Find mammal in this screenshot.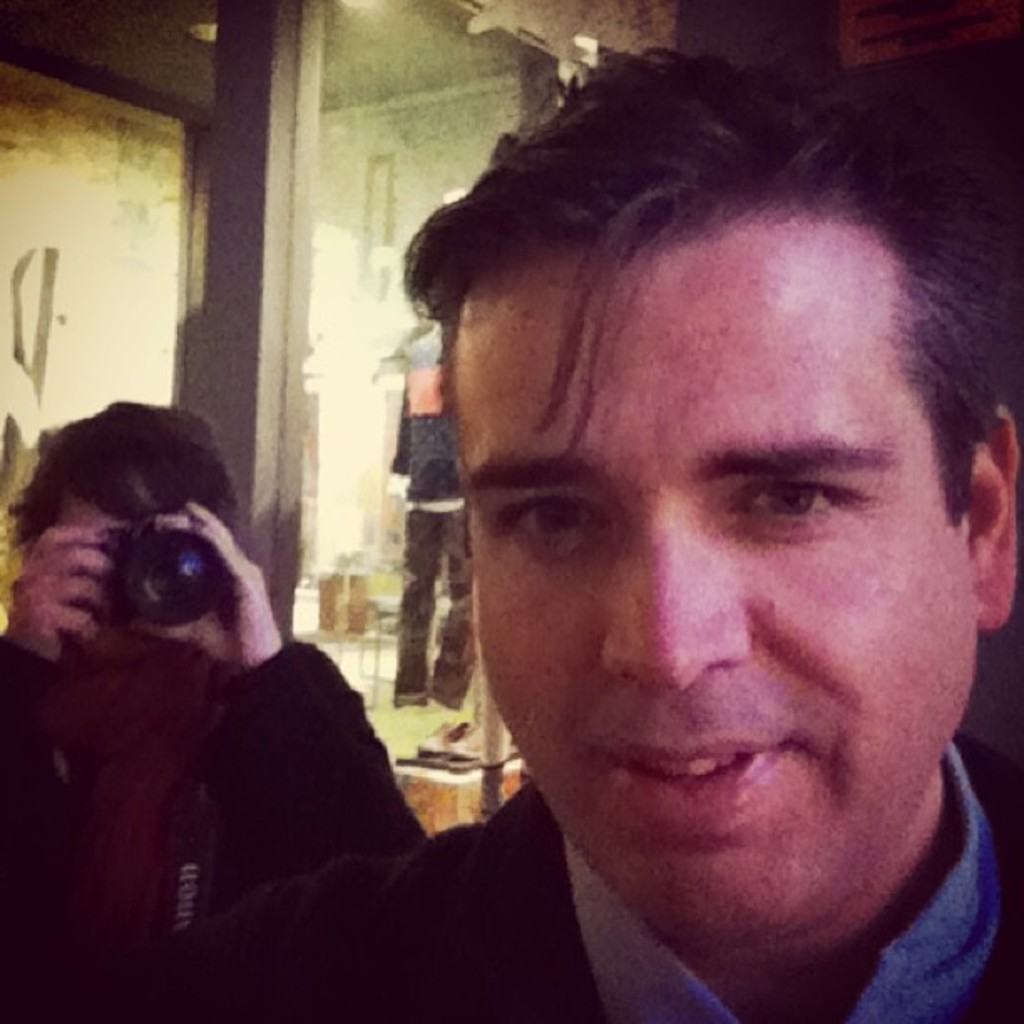
The bounding box for mammal is pyautogui.locateOnScreen(105, 28, 1022, 1022).
